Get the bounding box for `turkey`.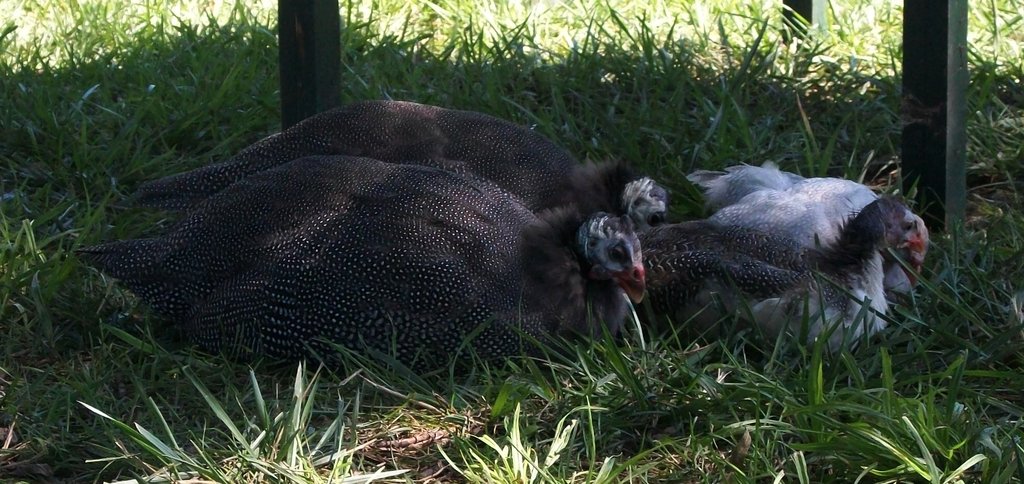
69:154:648:389.
